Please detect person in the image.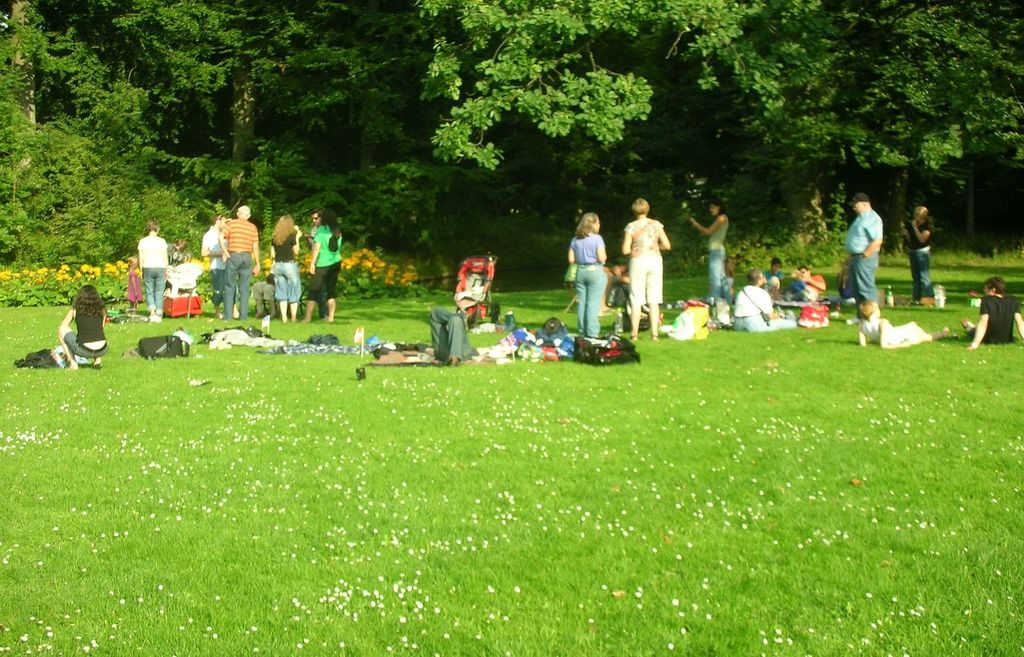
x1=838 y1=193 x2=889 y2=326.
